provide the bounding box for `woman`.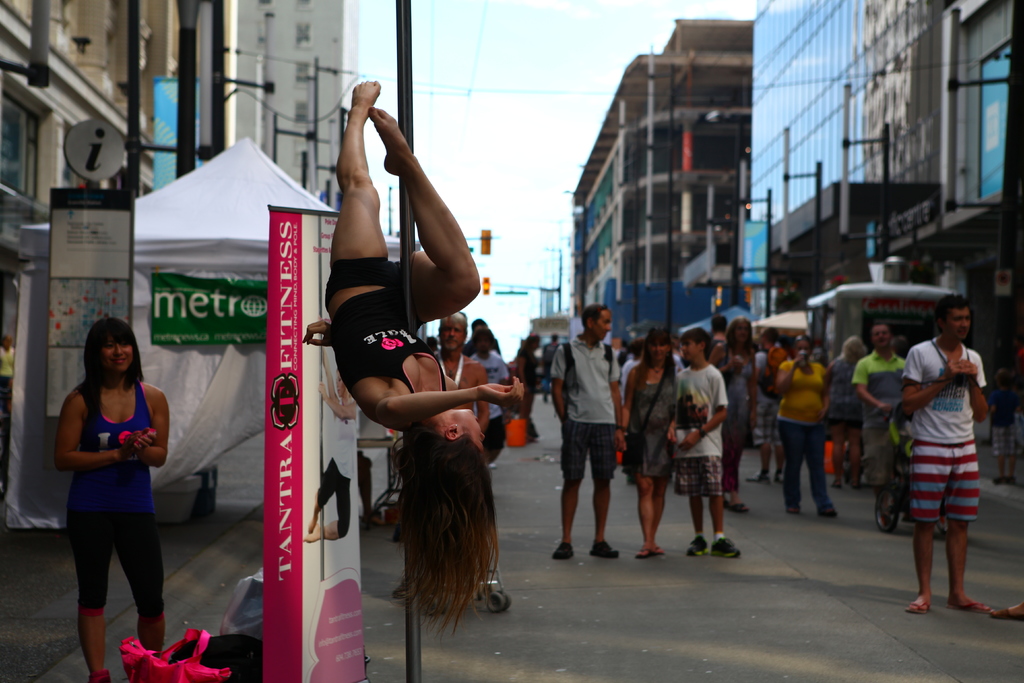
region(824, 336, 865, 481).
